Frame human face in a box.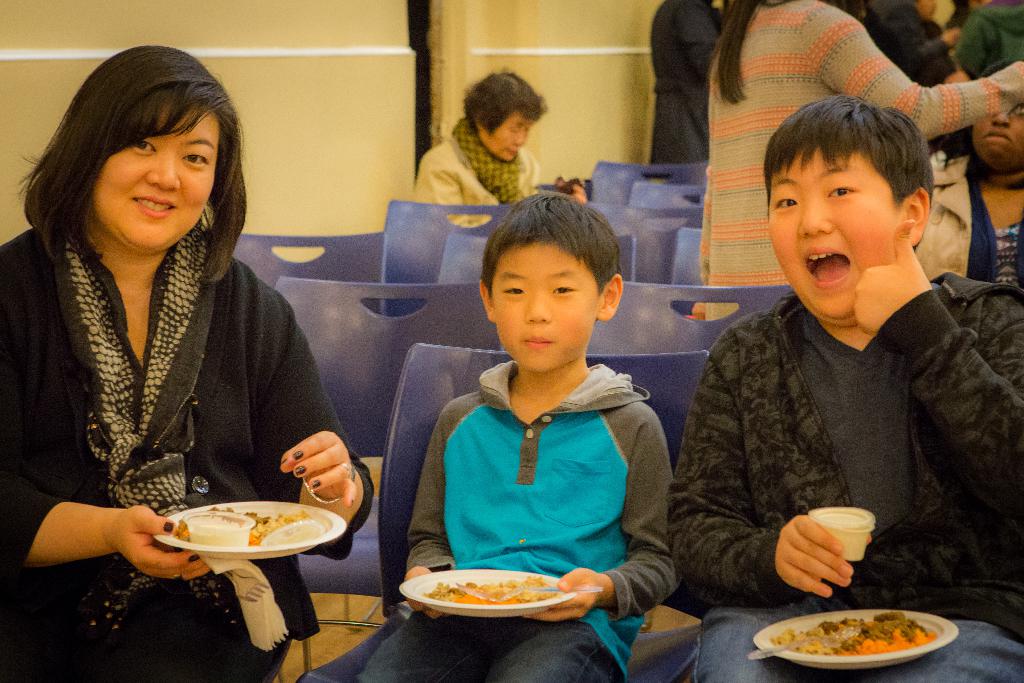
<bbox>766, 148, 899, 329</bbox>.
